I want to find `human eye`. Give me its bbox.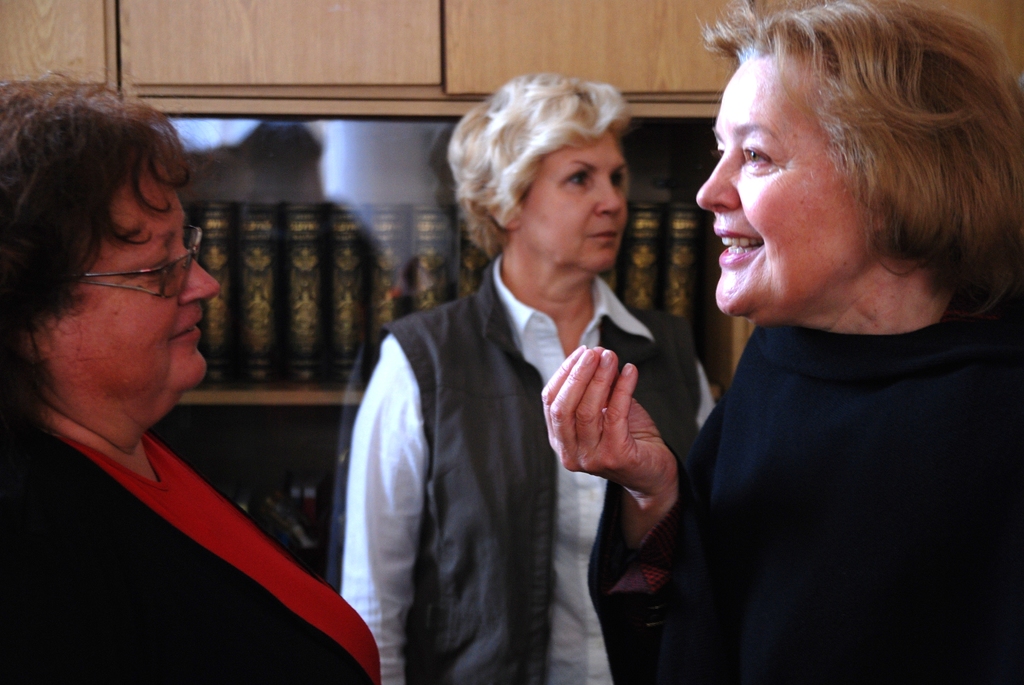
region(739, 138, 780, 175).
